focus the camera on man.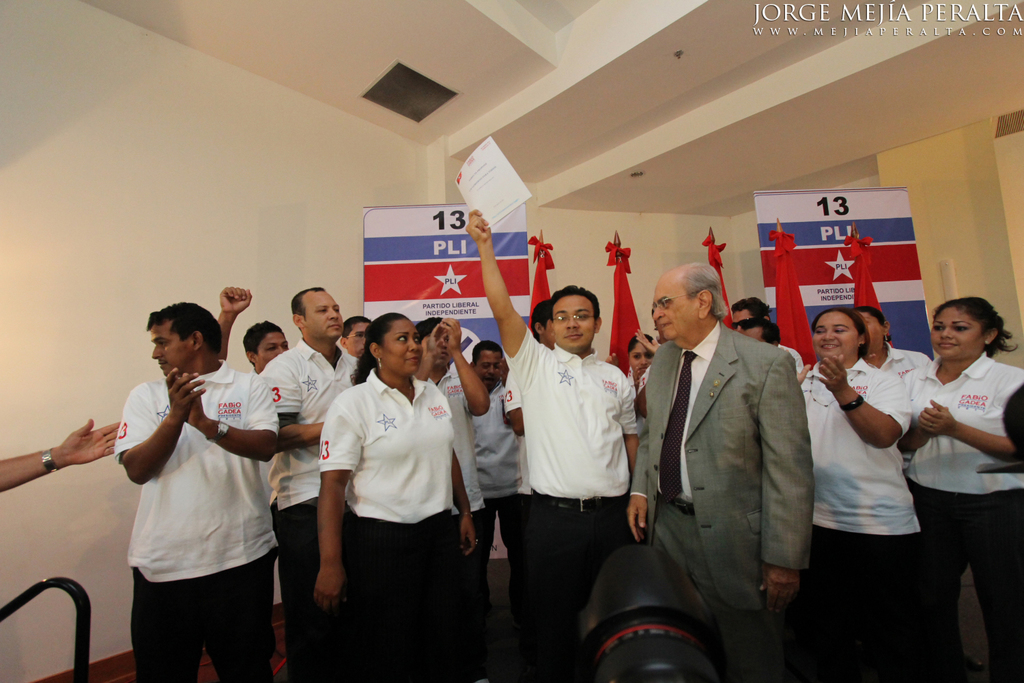
Focus region: (253,281,358,681).
